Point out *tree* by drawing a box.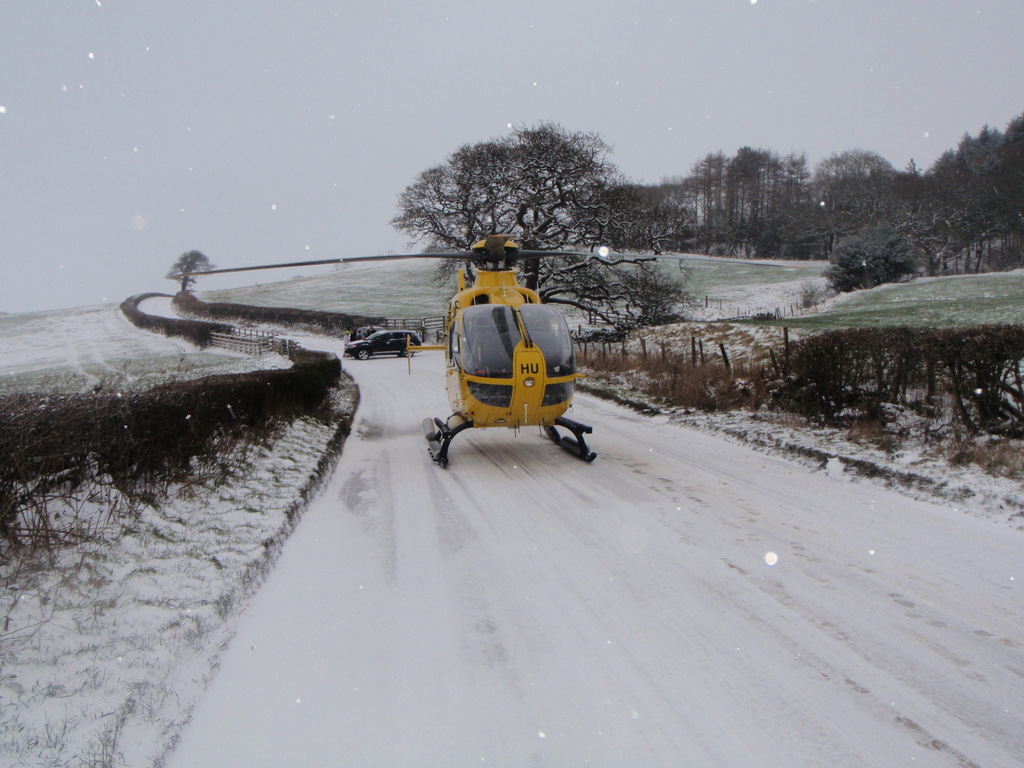
box=[952, 132, 986, 189].
